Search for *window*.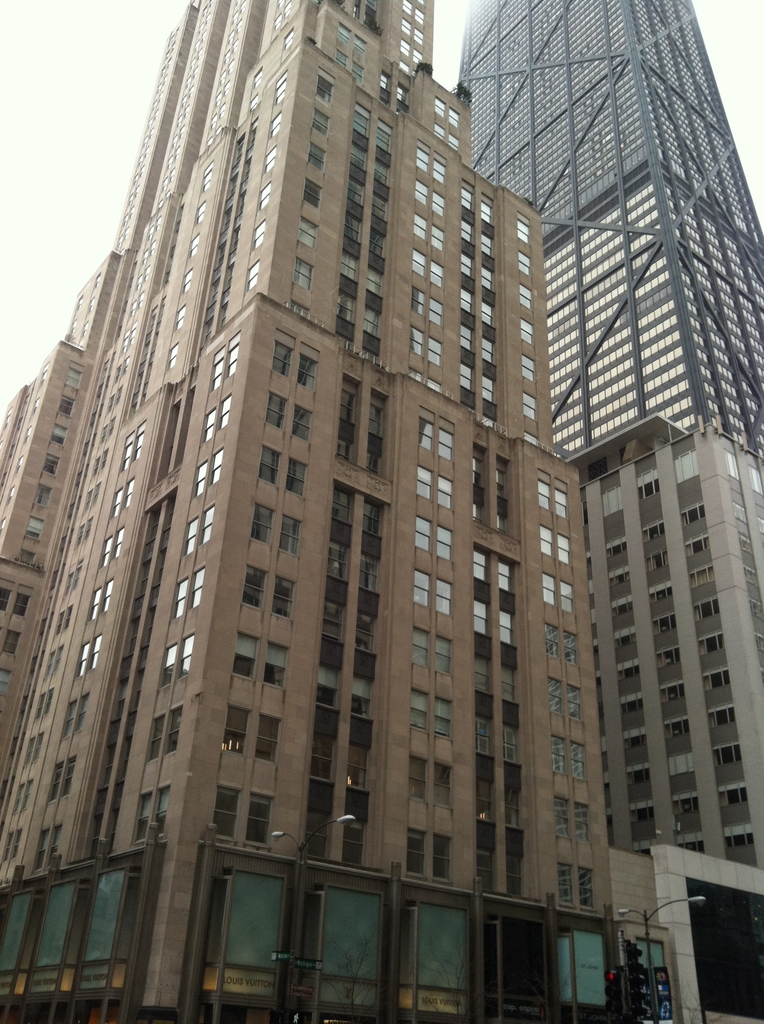
Found at BBox(267, 647, 290, 685).
